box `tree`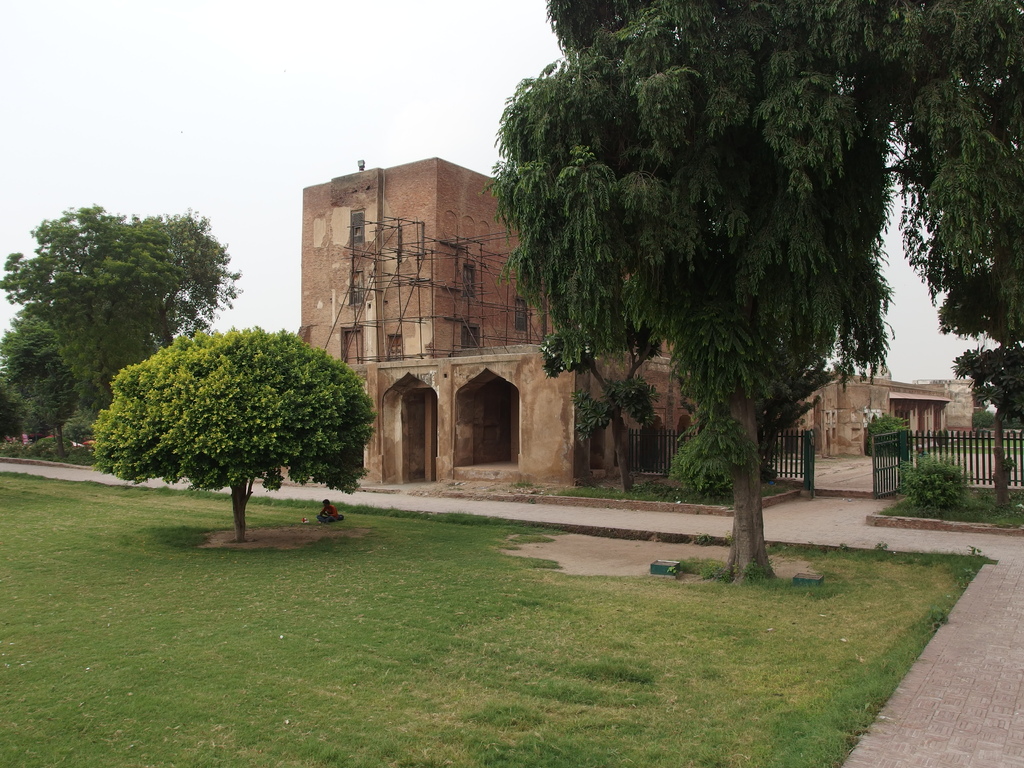
(477, 0, 1023, 582)
